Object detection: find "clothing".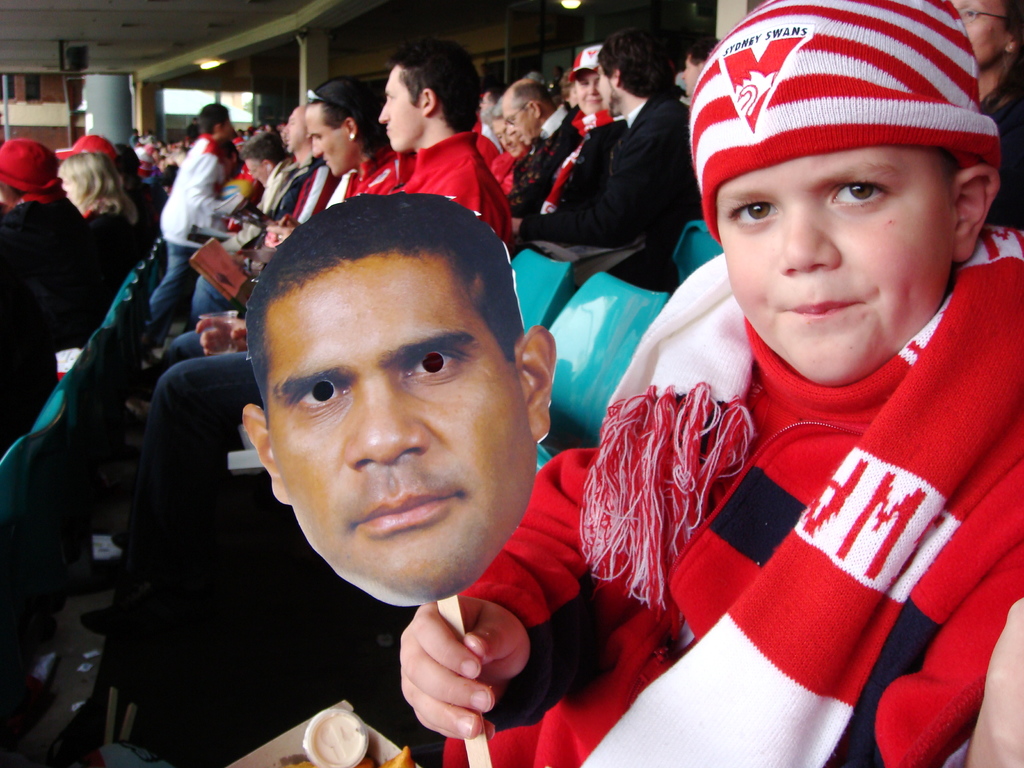
x1=453, y1=221, x2=1023, y2=767.
